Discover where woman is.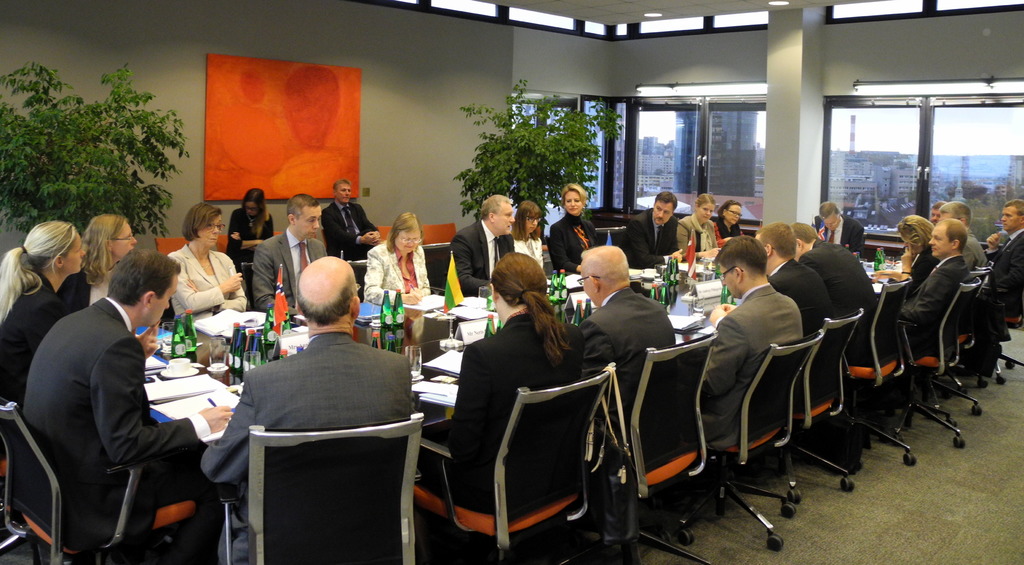
Discovered at 169 197 251 328.
